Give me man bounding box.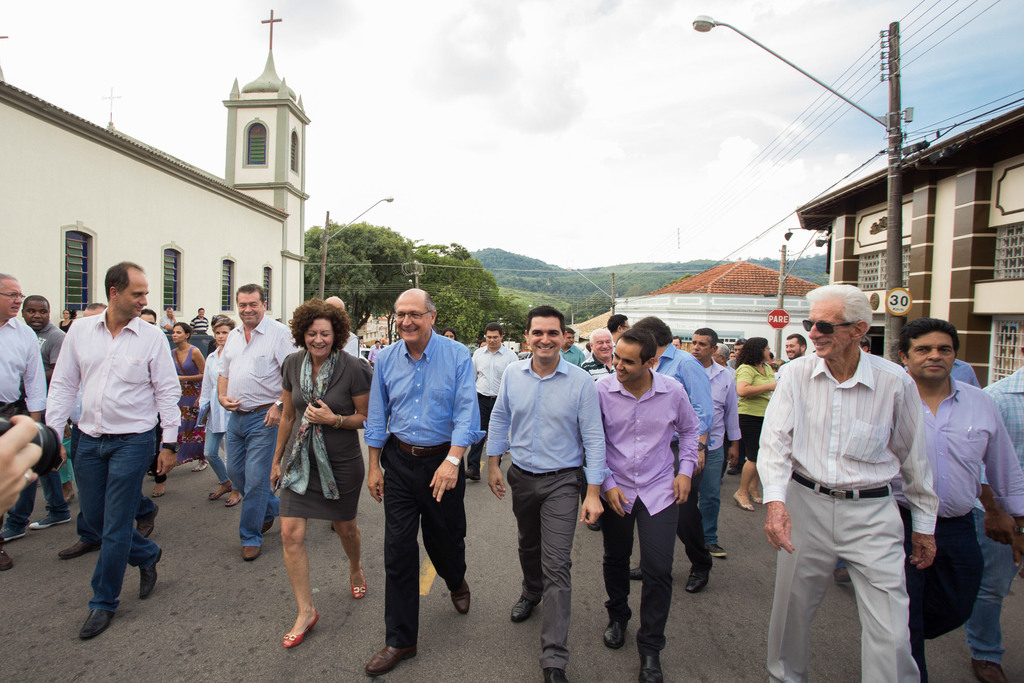
left=362, top=292, right=490, bottom=678.
